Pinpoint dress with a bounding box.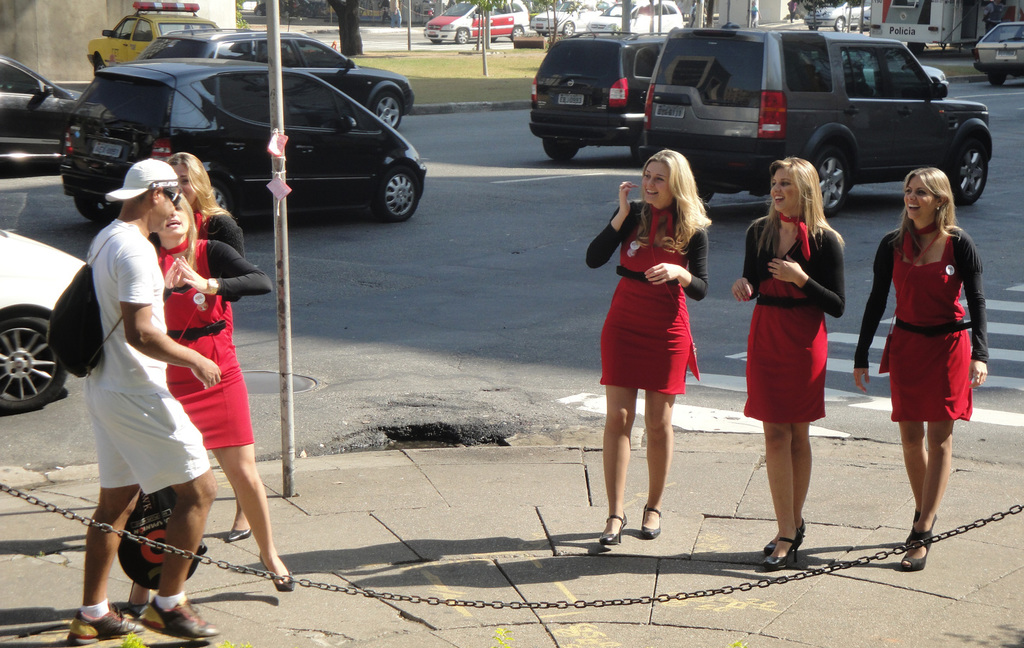
rect(585, 202, 711, 393).
